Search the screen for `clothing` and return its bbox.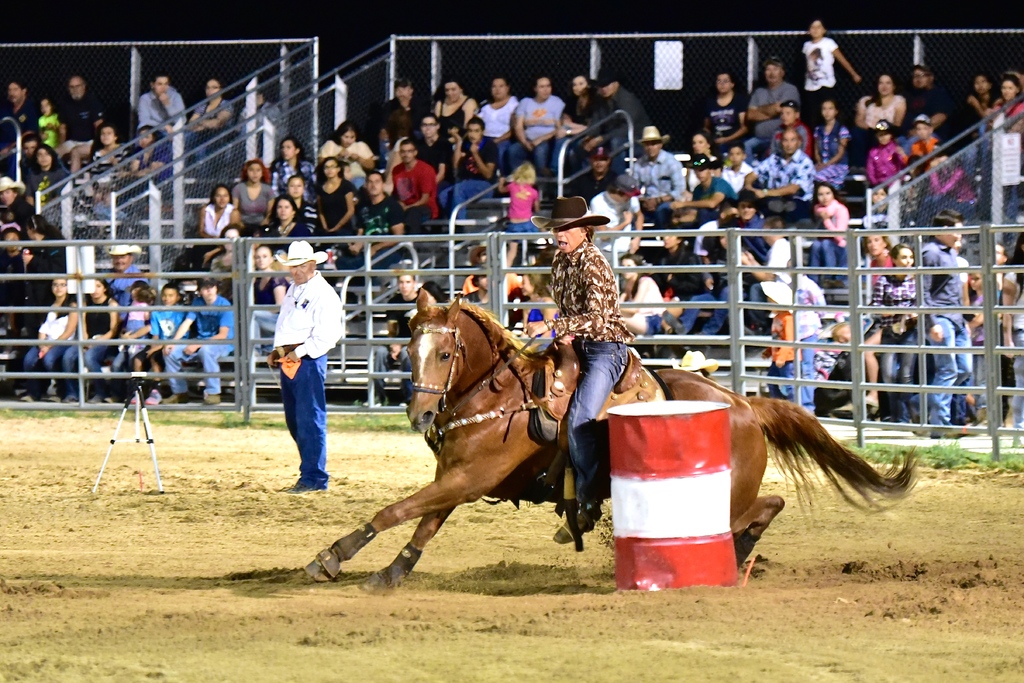
Found: [left=596, top=191, right=654, bottom=275].
